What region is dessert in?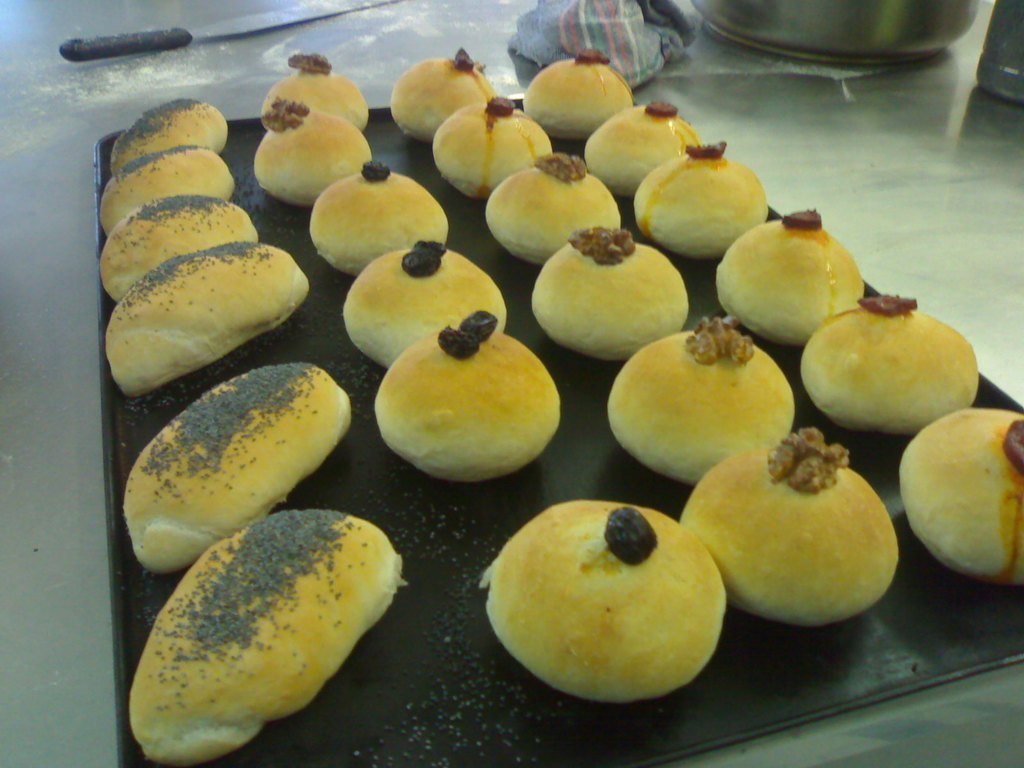
[573,93,696,198].
